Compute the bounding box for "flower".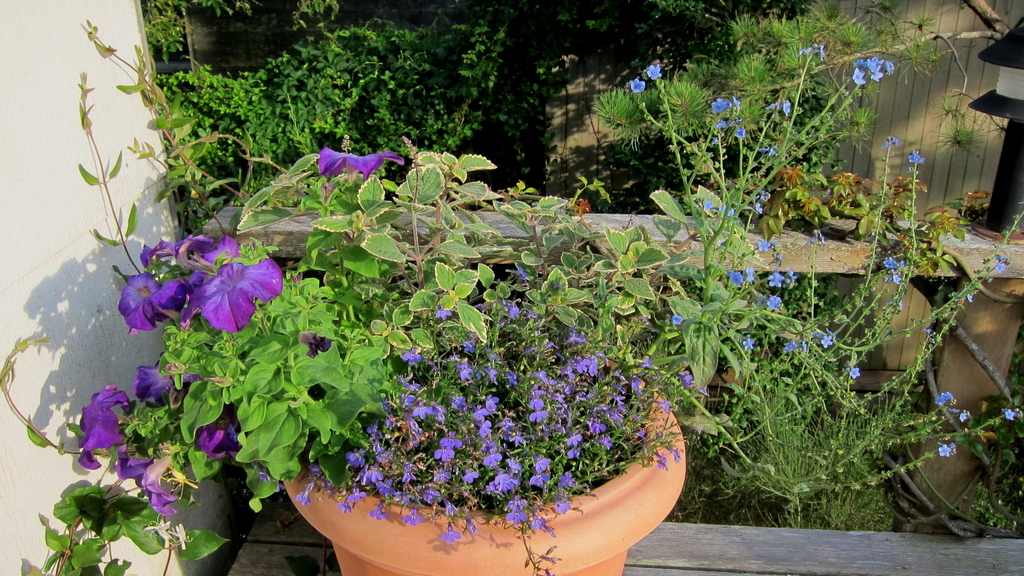
Rect(757, 240, 770, 251).
